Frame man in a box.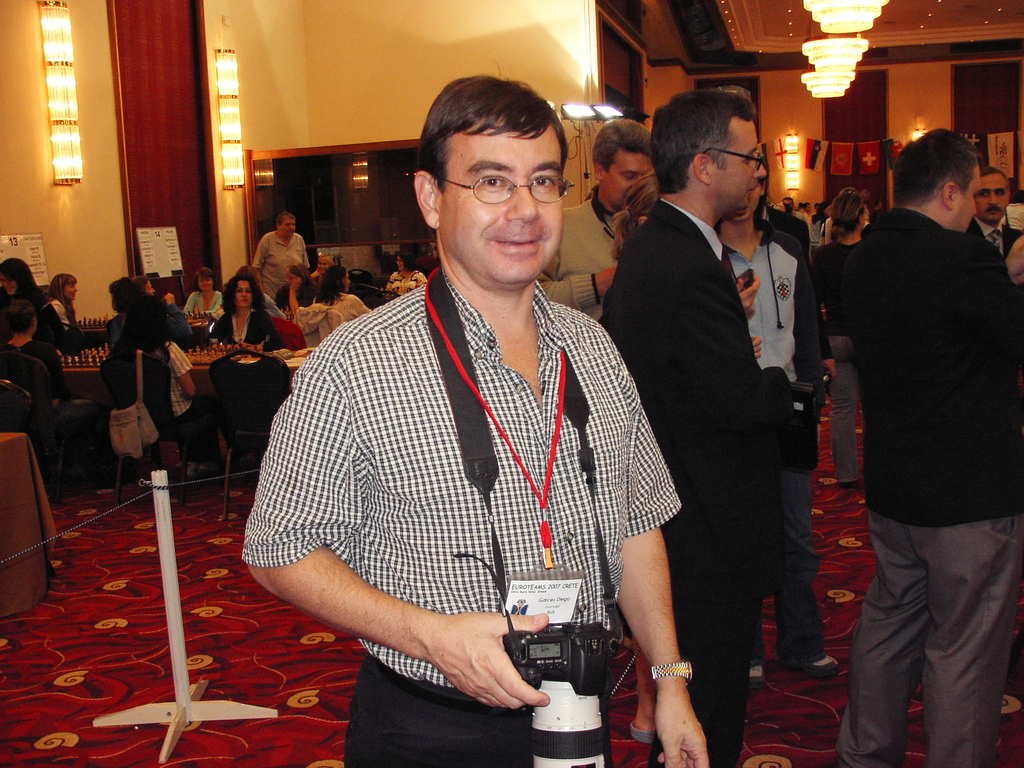
(left=600, top=84, right=771, bottom=767).
